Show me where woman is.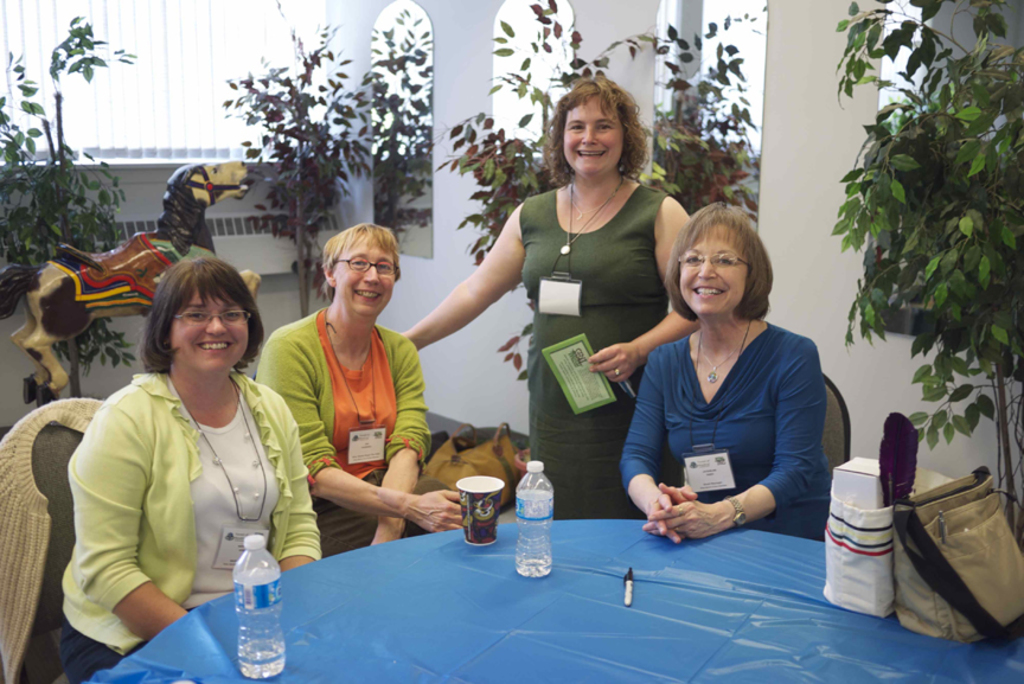
woman is at locate(615, 193, 836, 576).
